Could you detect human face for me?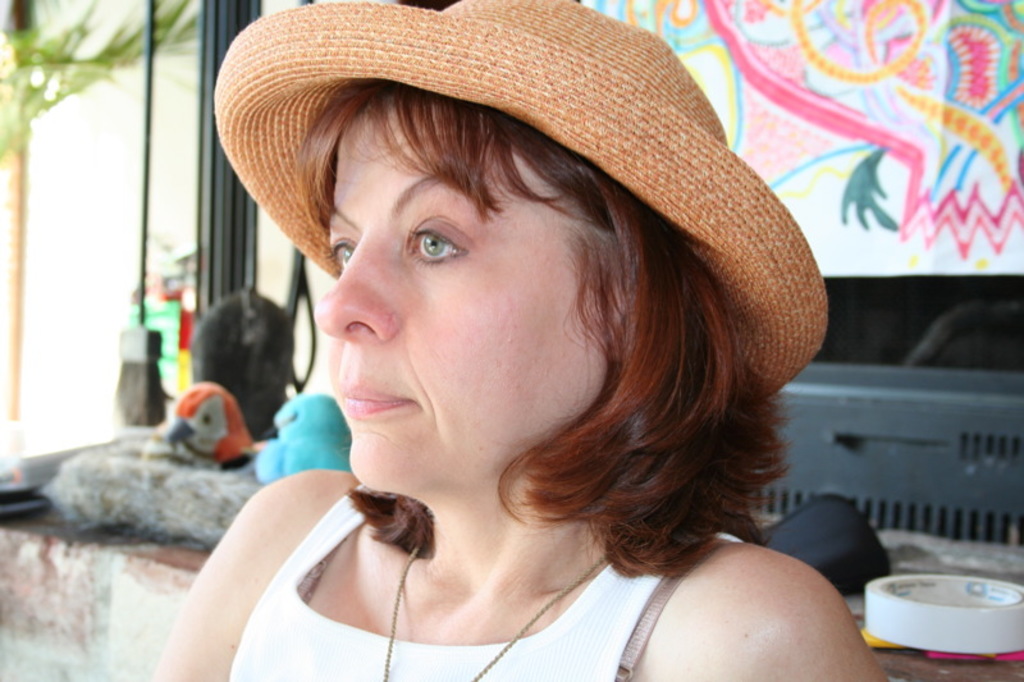
Detection result: <region>315, 77, 640, 493</region>.
